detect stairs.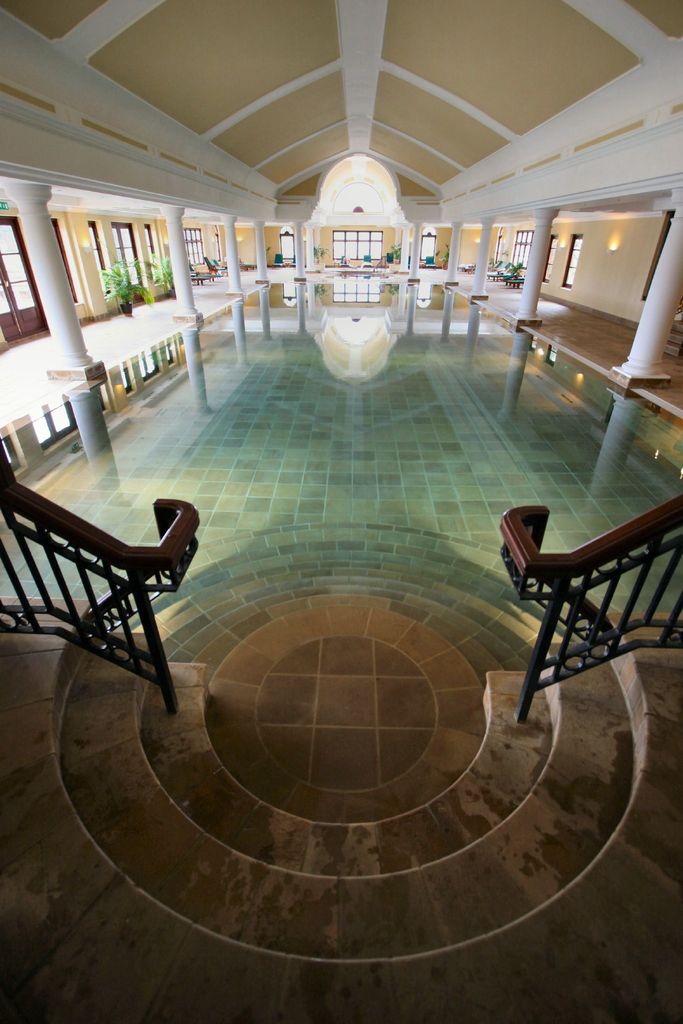
Detected at Rect(0, 595, 682, 1023).
